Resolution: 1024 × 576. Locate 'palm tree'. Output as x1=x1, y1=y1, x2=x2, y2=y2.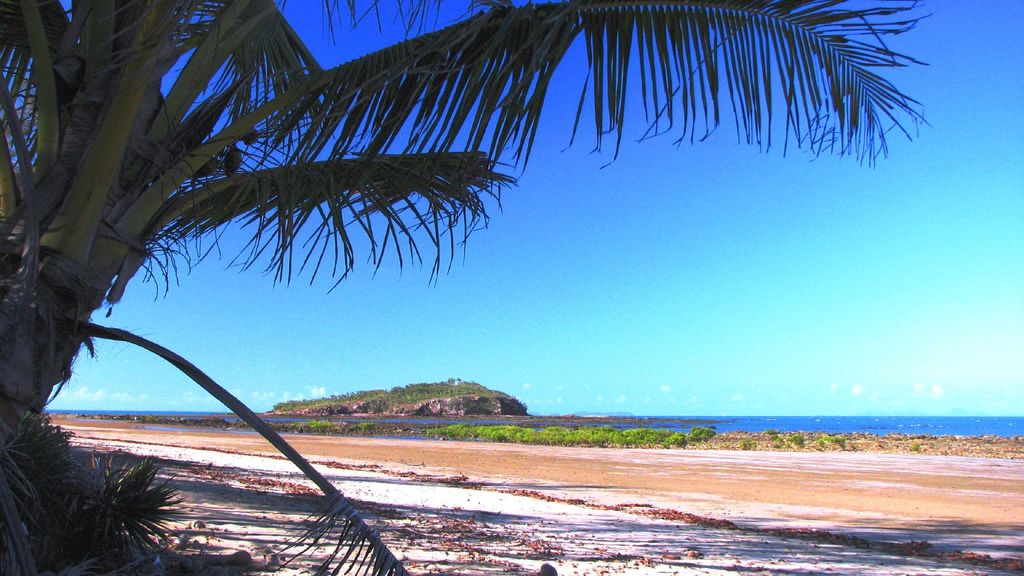
x1=0, y1=0, x2=929, y2=575.
